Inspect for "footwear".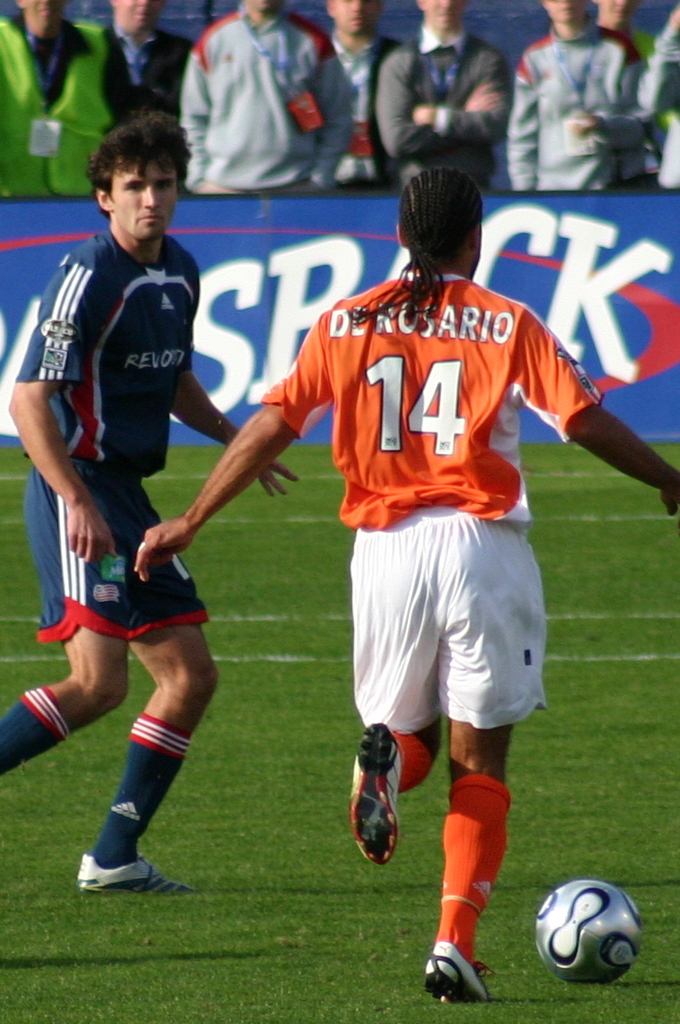
Inspection: locate(60, 836, 212, 905).
